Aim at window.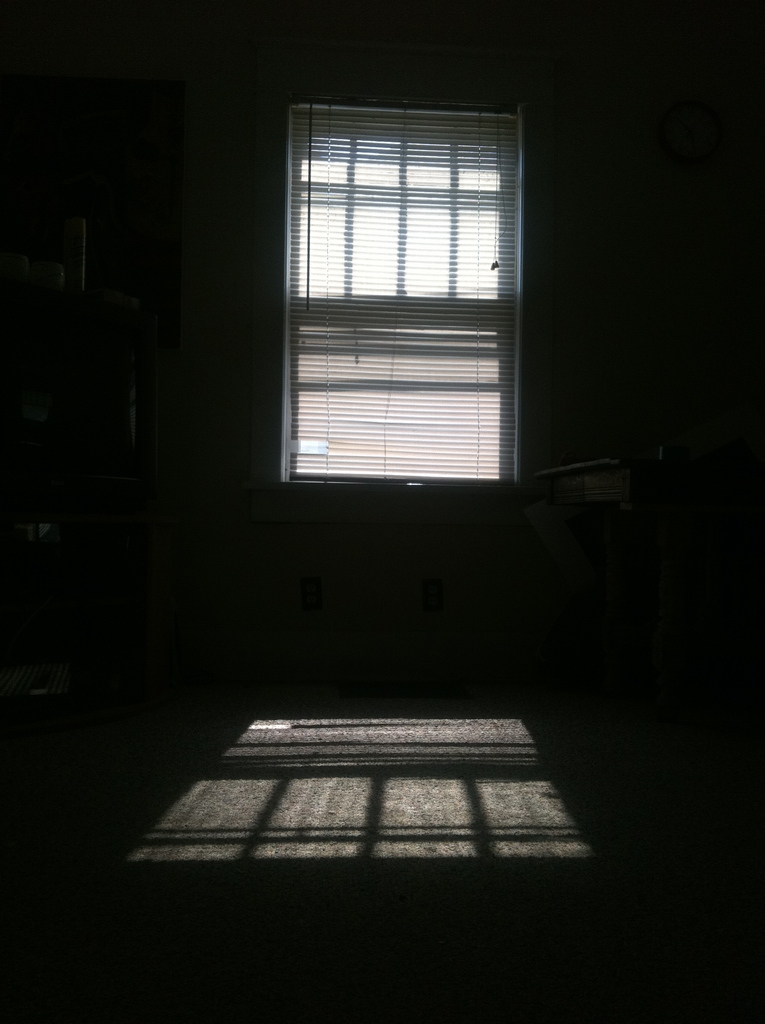
Aimed at box=[273, 60, 552, 527].
